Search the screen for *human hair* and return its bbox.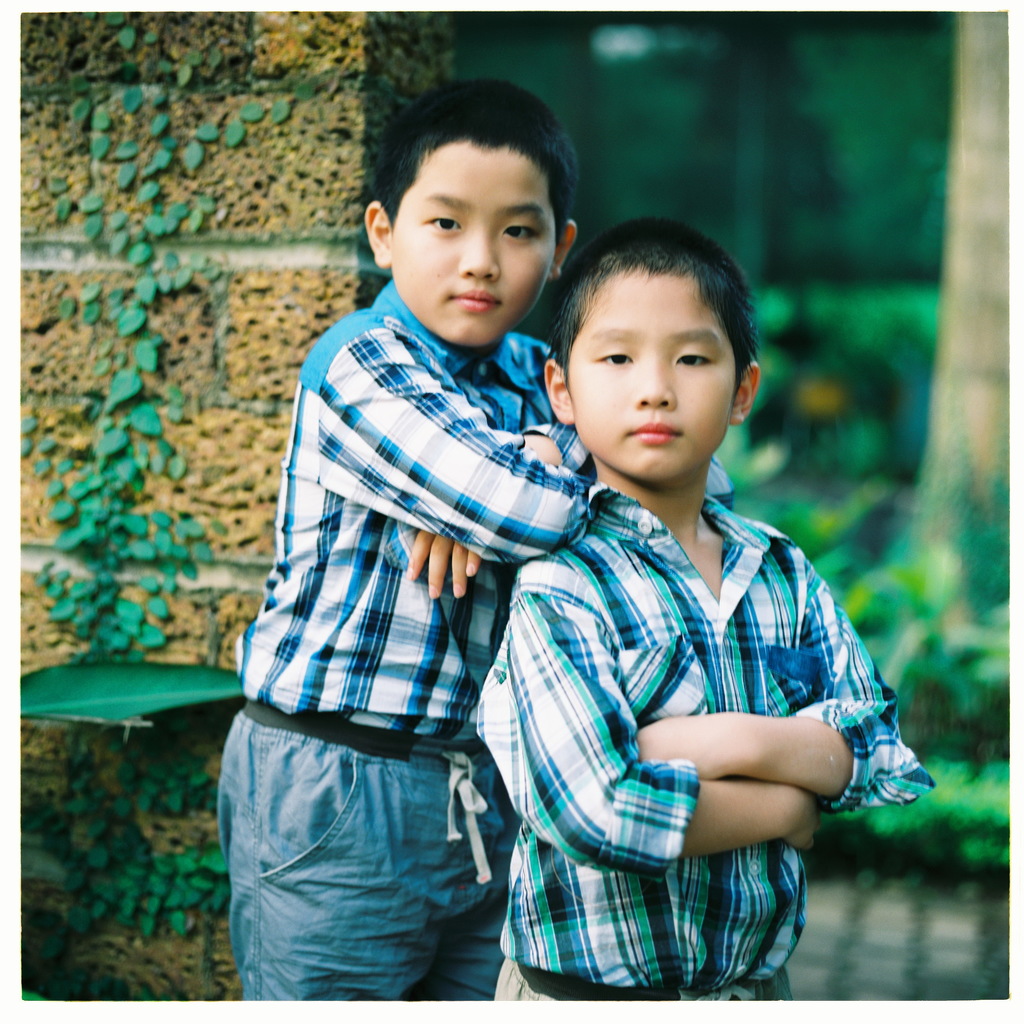
Found: bbox=[374, 94, 582, 272].
